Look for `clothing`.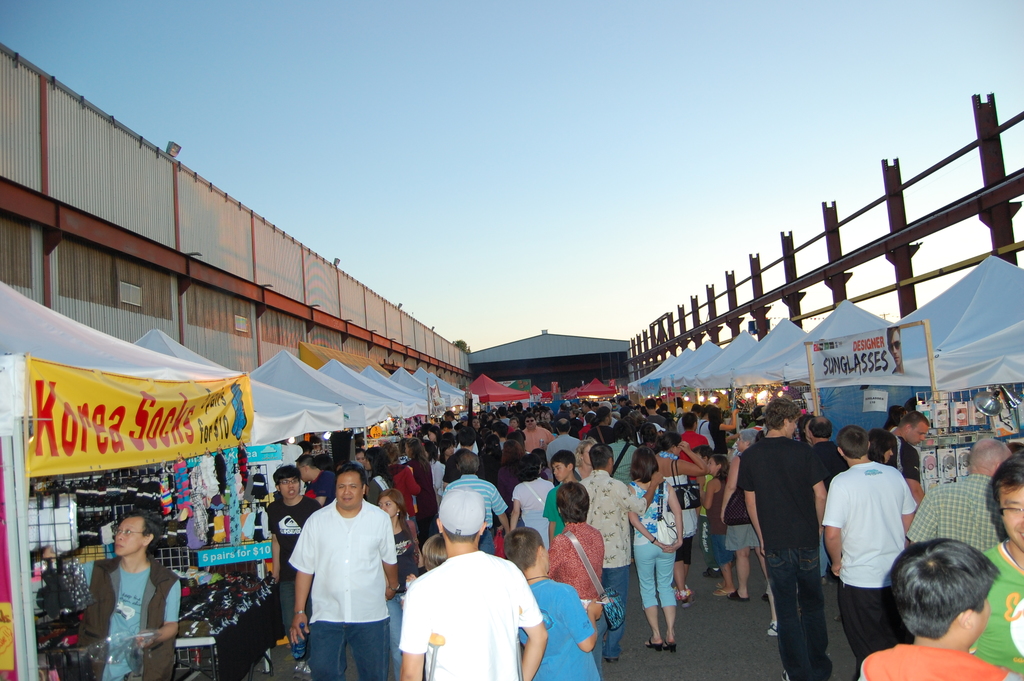
Found: {"left": 514, "top": 418, "right": 547, "bottom": 456}.
